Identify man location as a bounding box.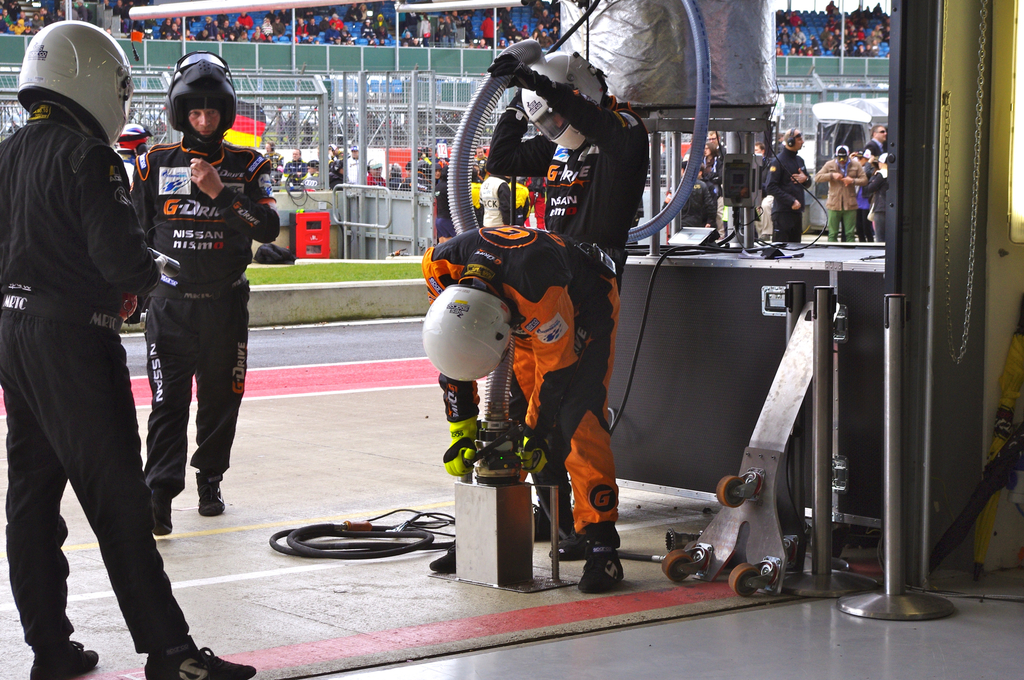
(left=450, top=10, right=461, bottom=24).
